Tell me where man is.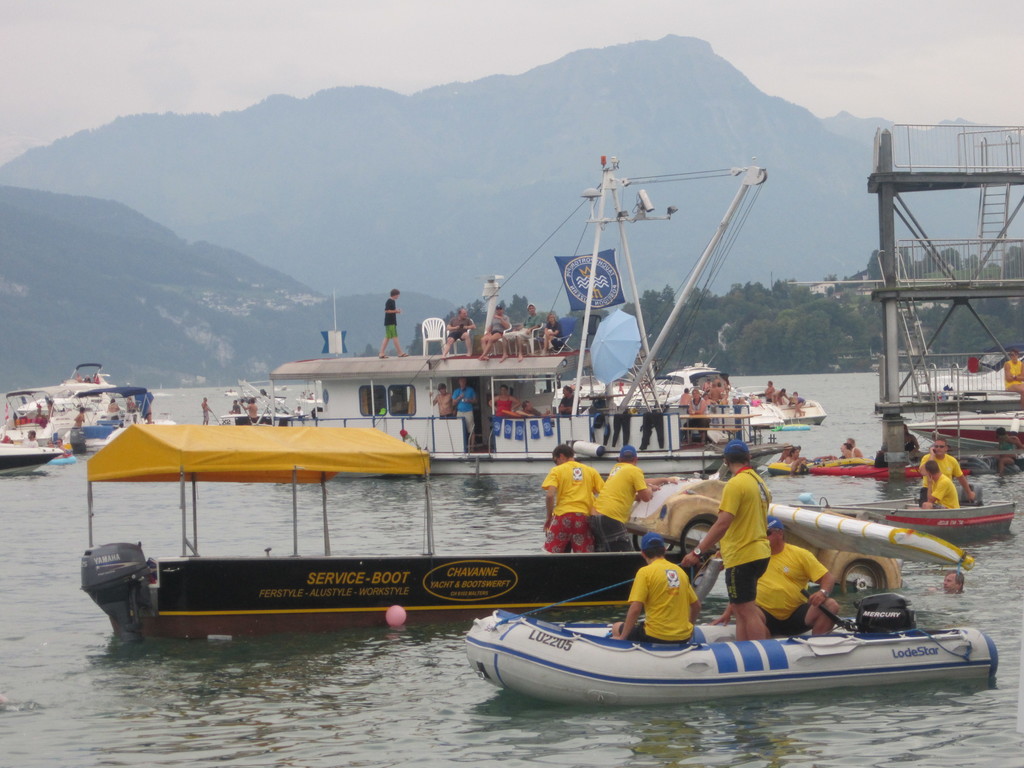
man is at {"left": 589, "top": 445, "right": 665, "bottom": 553}.
